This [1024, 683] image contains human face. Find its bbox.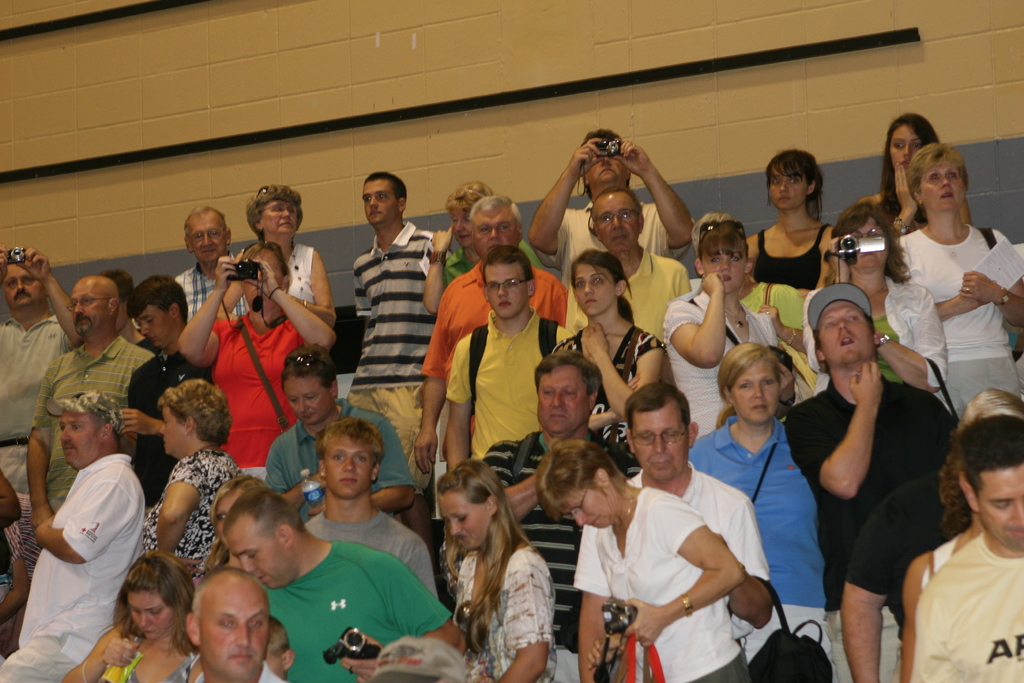
rect(890, 119, 925, 170).
